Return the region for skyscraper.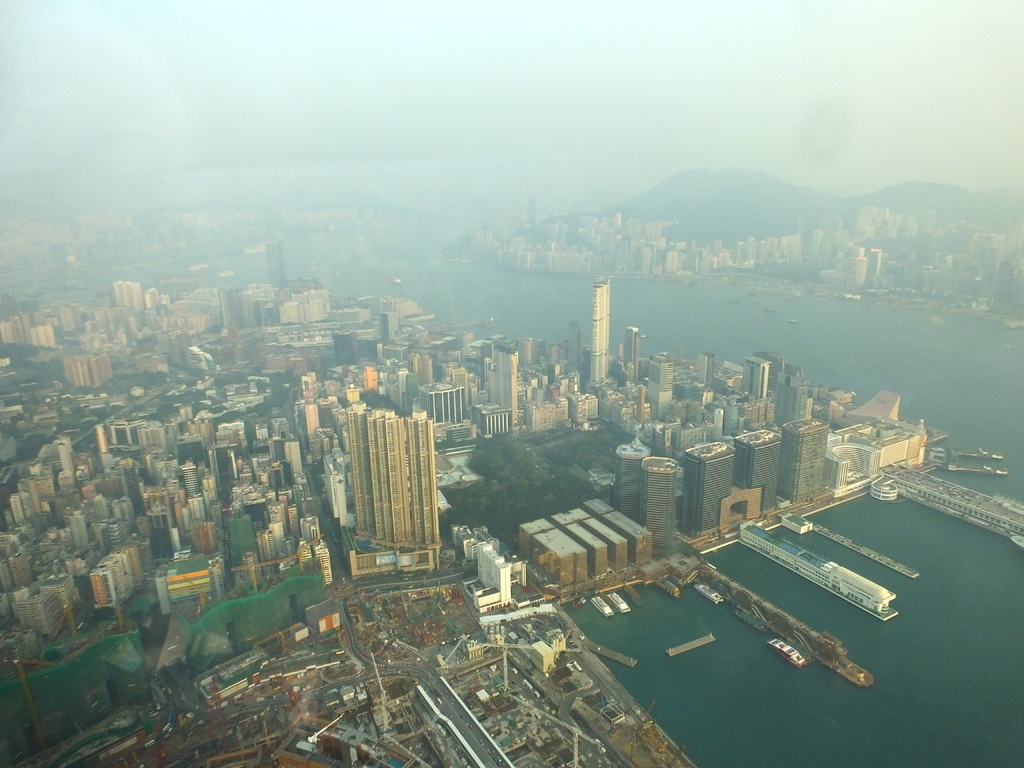
left=109, top=278, right=140, bottom=306.
